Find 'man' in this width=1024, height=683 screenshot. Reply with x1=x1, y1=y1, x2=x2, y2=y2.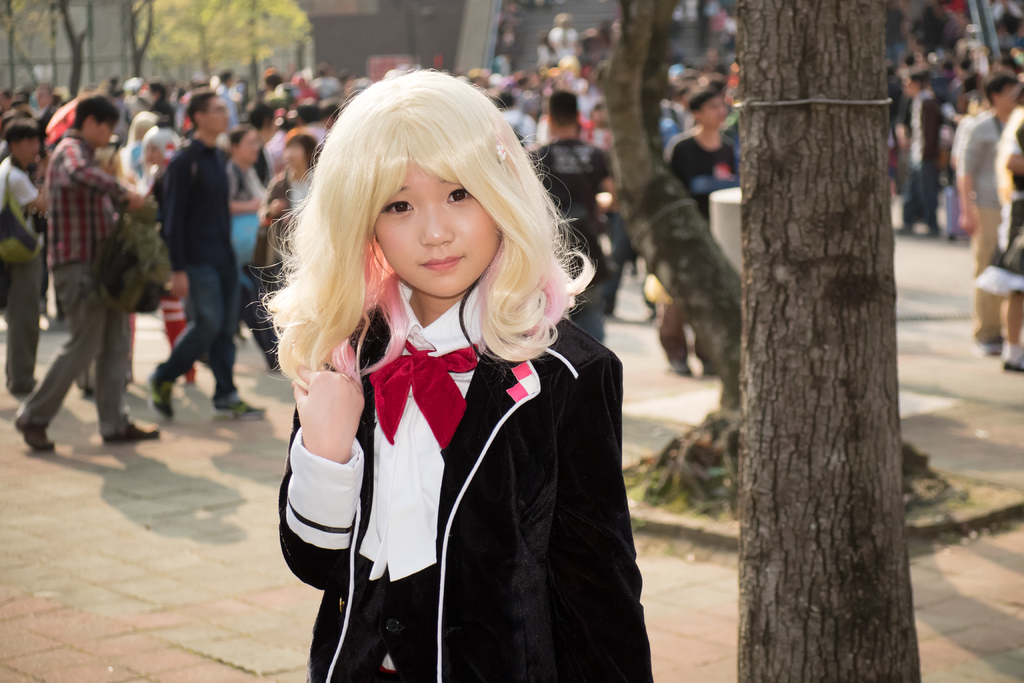
x1=148, y1=84, x2=268, y2=419.
